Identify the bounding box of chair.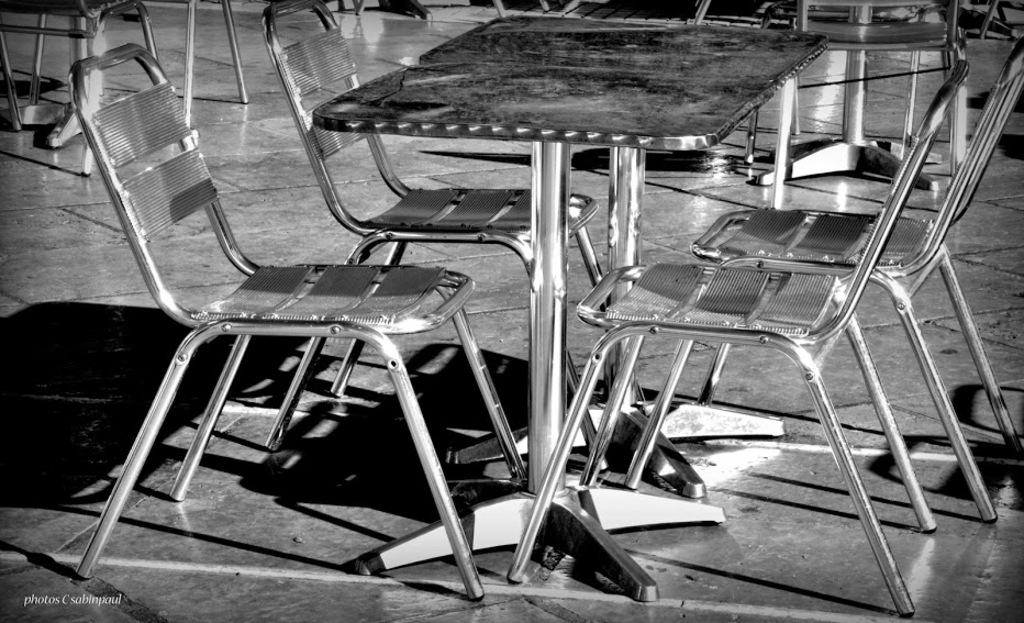
pyautogui.locateOnScreen(256, 2, 654, 475).
